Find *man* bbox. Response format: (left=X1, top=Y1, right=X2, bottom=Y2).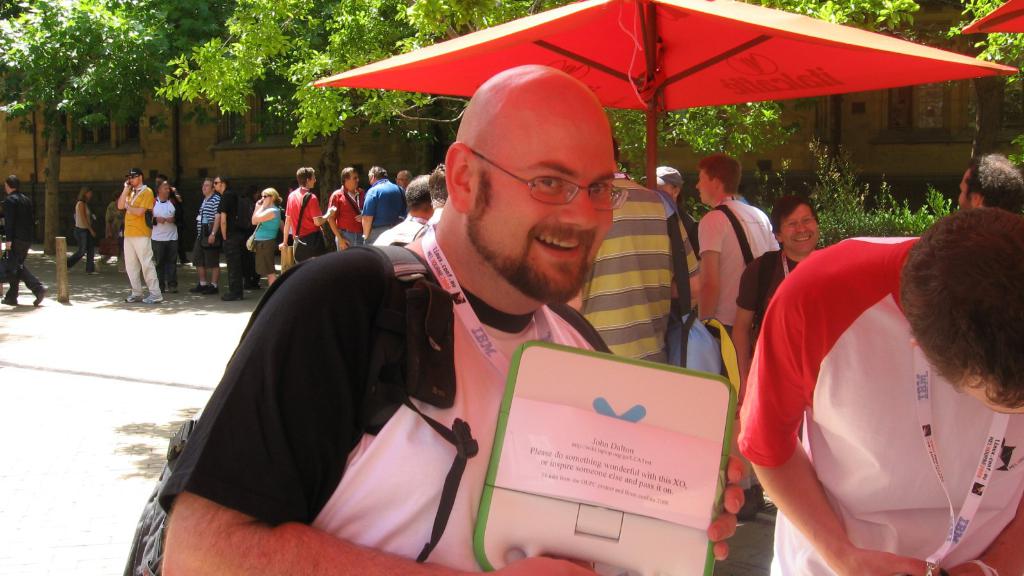
(left=732, top=195, right=826, bottom=383).
